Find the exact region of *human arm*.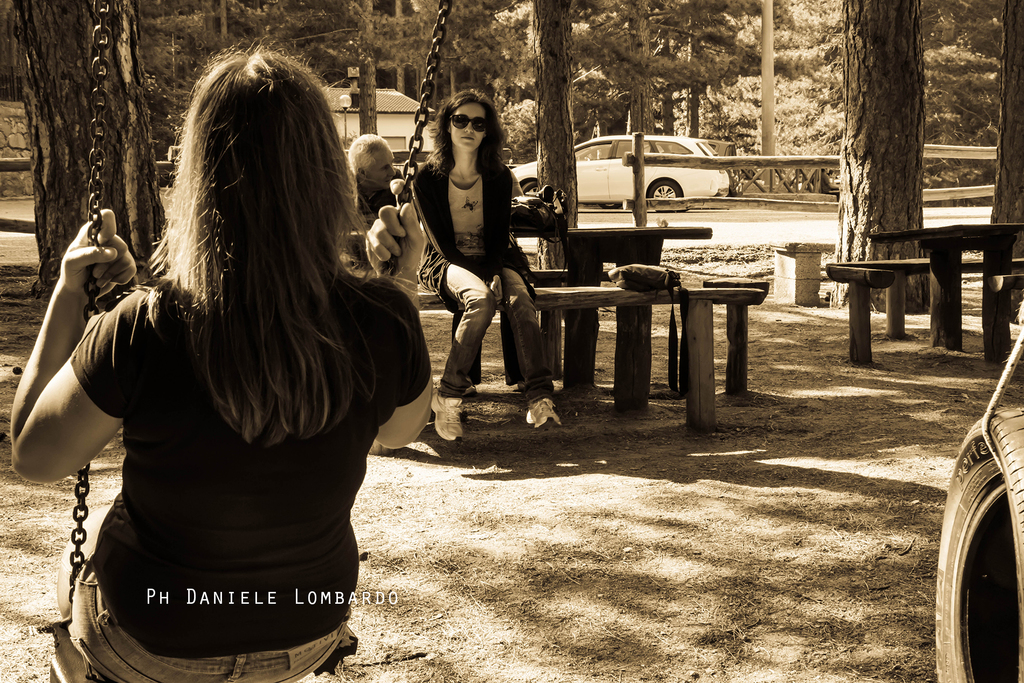
Exact region: pyautogui.locateOnScreen(3, 208, 160, 480).
